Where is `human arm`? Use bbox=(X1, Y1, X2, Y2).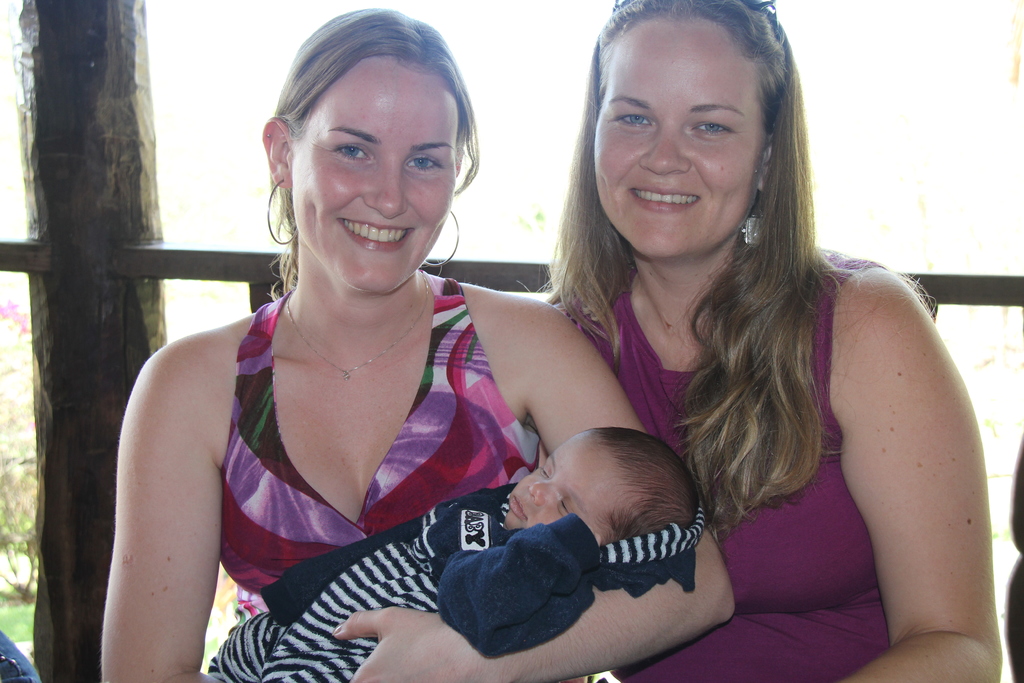
bbox=(89, 334, 227, 682).
